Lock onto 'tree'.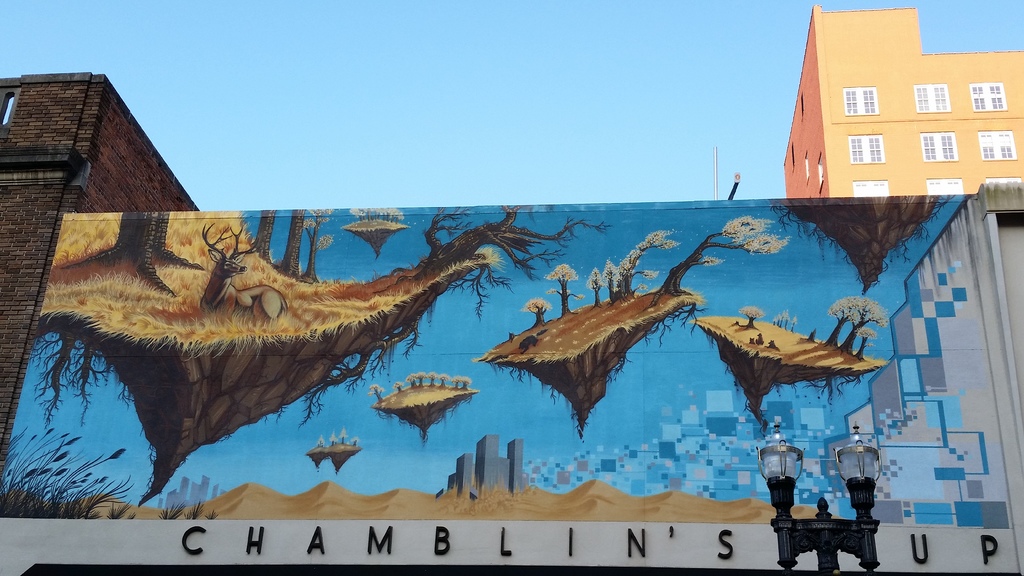
Locked: left=588, top=262, right=604, bottom=303.
